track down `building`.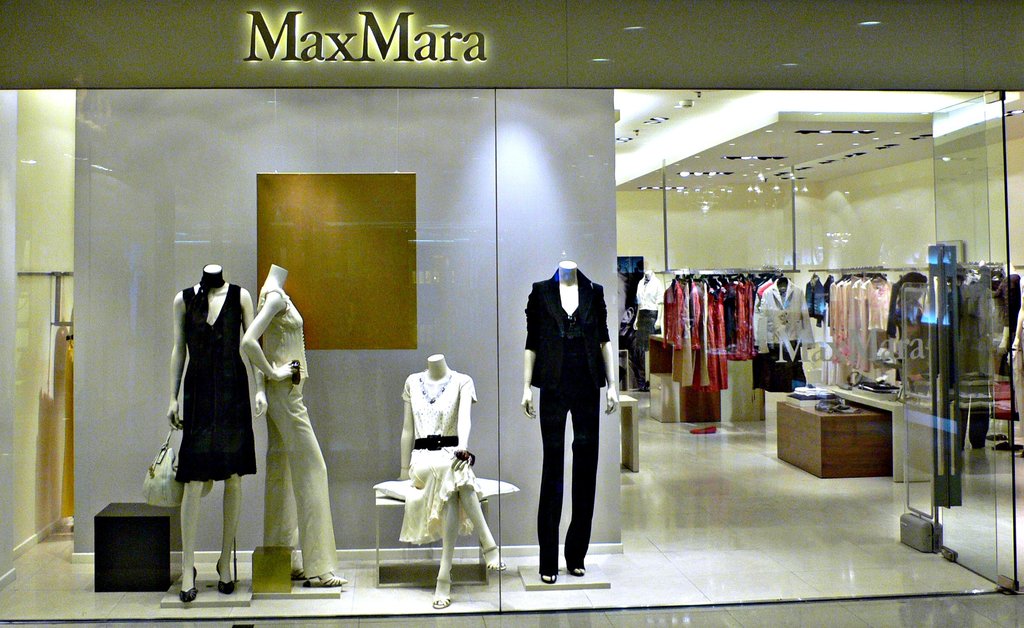
Tracked to (0, 2, 1023, 627).
